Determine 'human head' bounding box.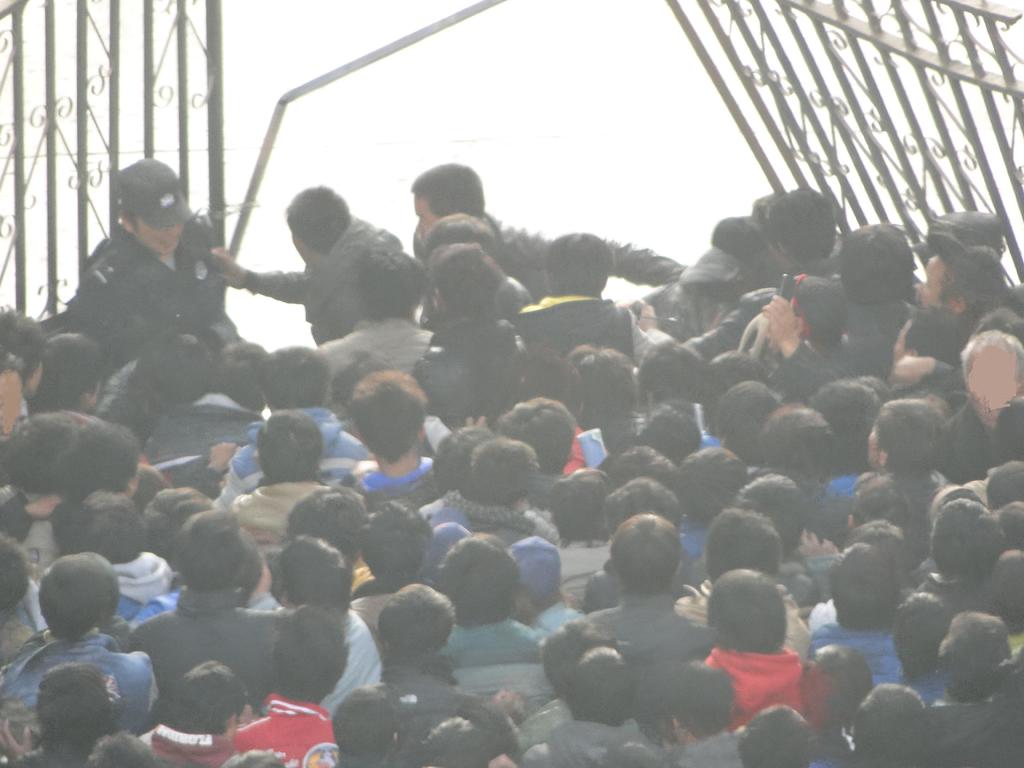
Determined: (145, 490, 216, 563).
